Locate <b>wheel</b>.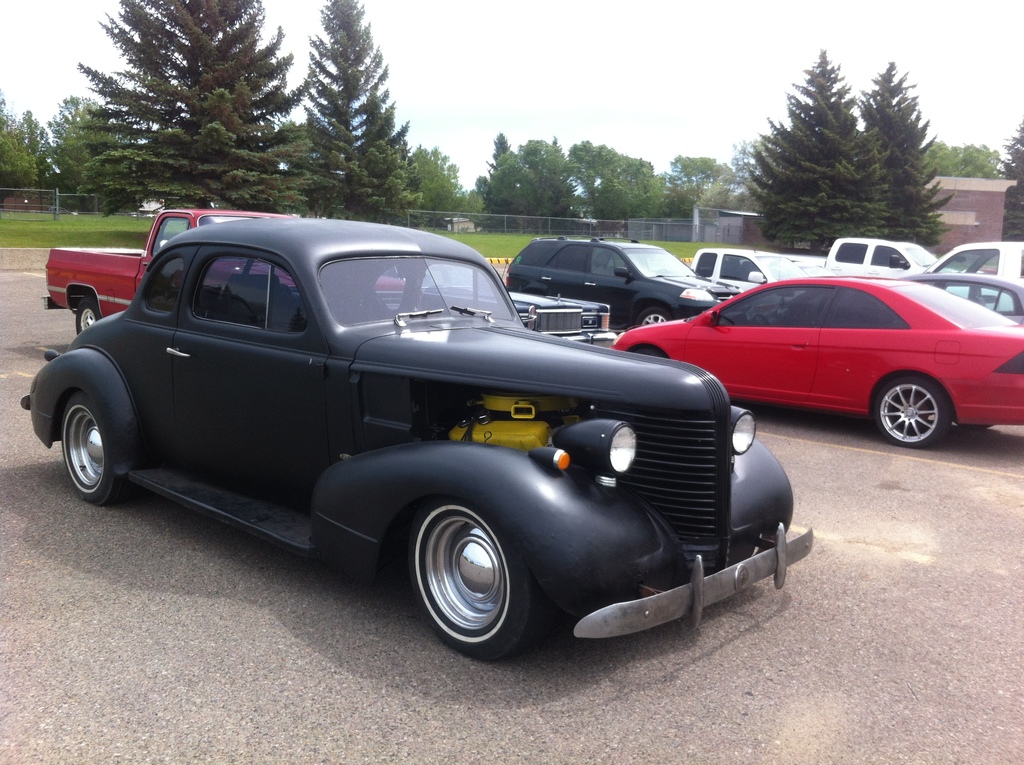
Bounding box: 872/374/952/448.
